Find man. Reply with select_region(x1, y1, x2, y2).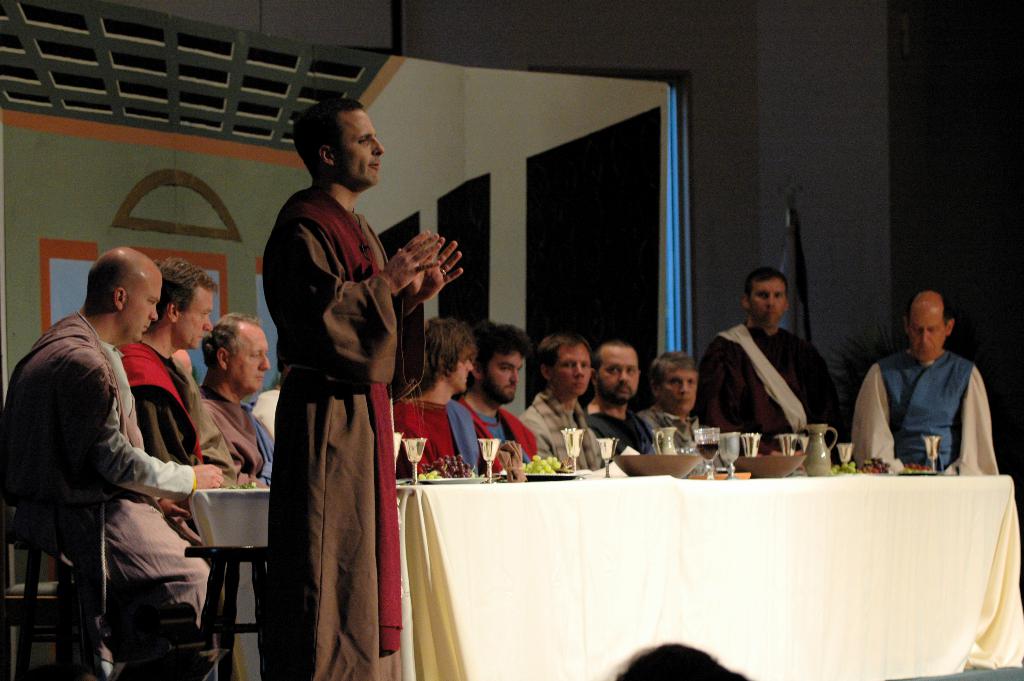
select_region(516, 333, 604, 475).
